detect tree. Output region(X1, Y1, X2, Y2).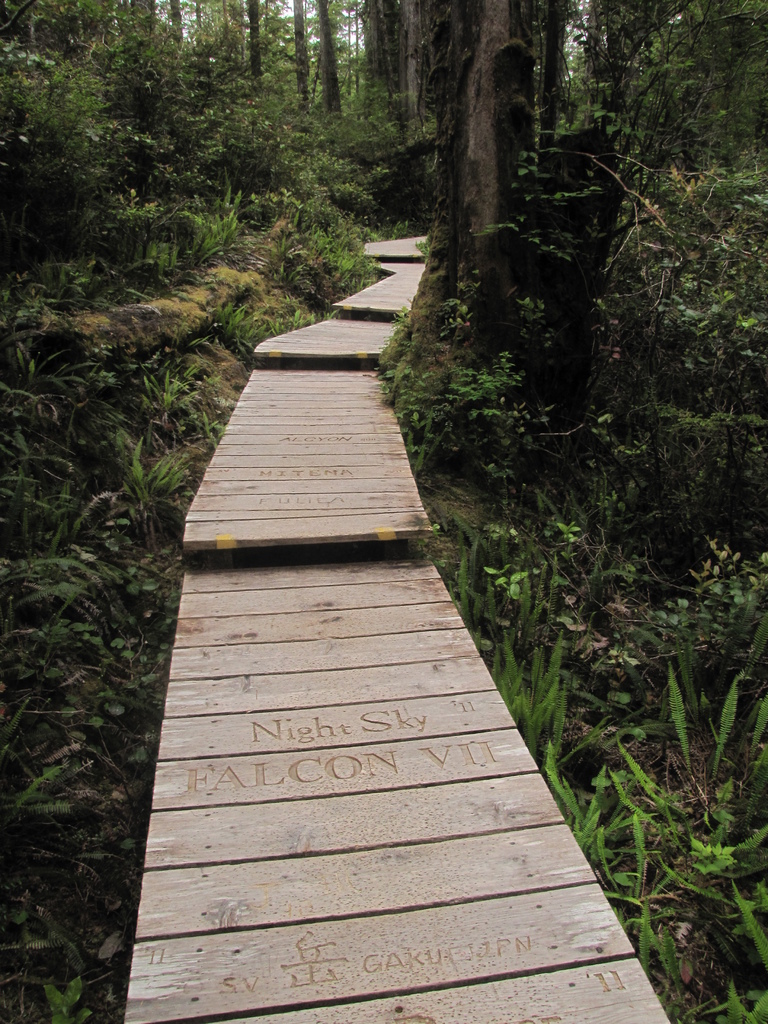
region(371, 1, 566, 445).
